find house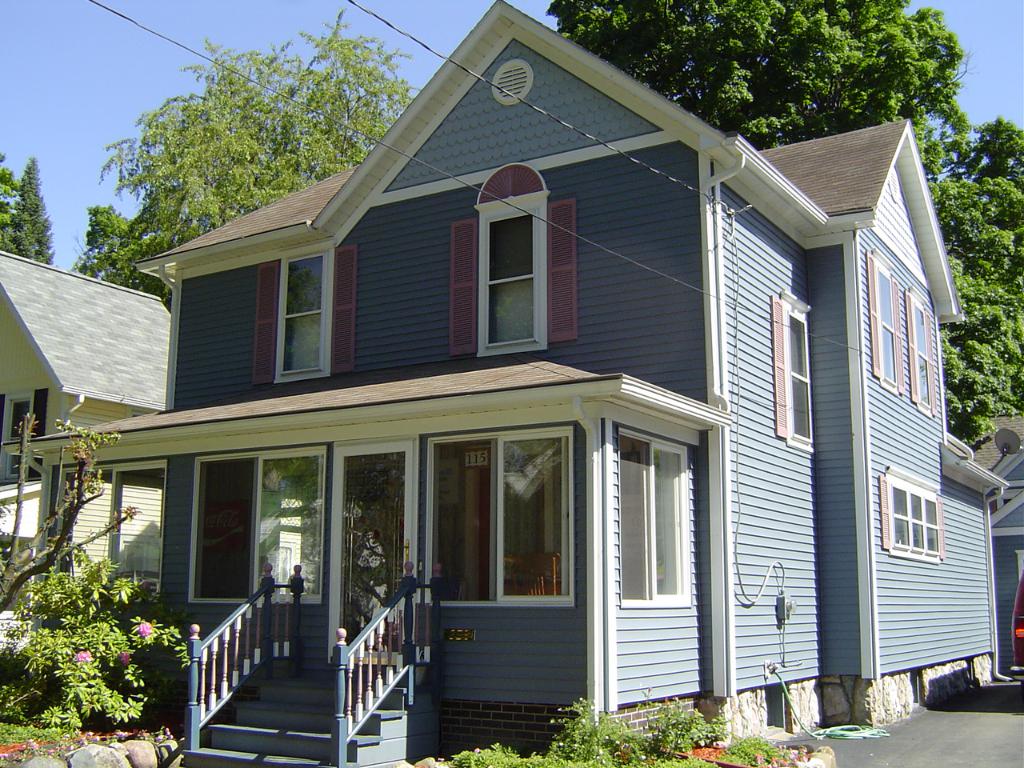
2, 0, 1005, 767
